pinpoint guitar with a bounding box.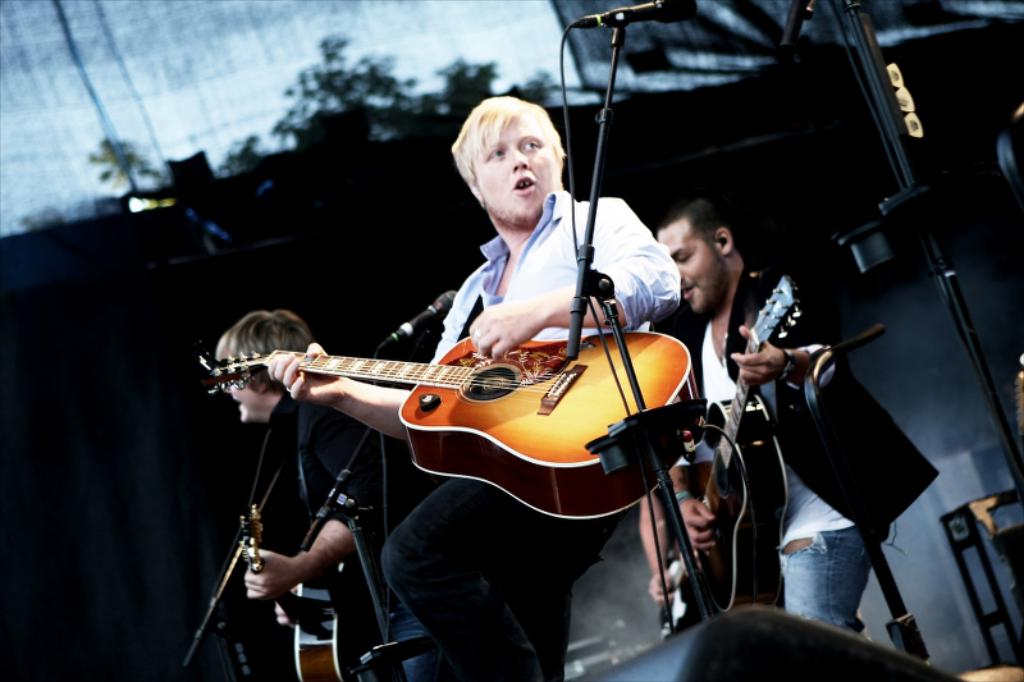
locate(237, 505, 372, 681).
